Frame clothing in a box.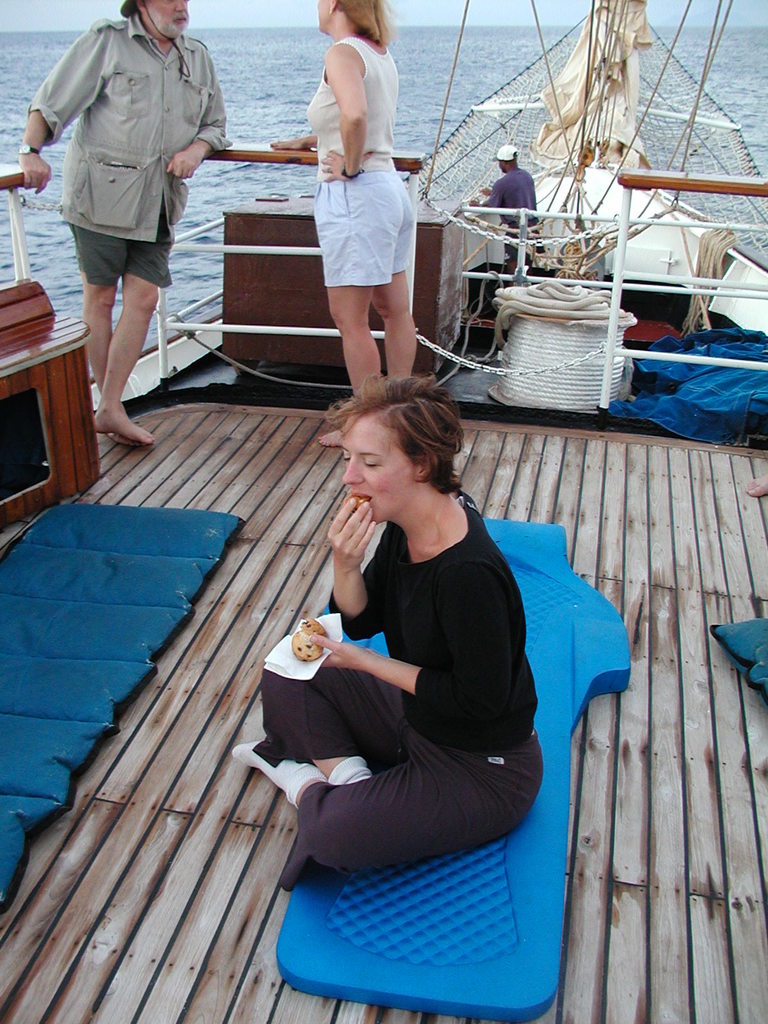
{"left": 264, "top": 495, "right": 534, "bottom": 862}.
